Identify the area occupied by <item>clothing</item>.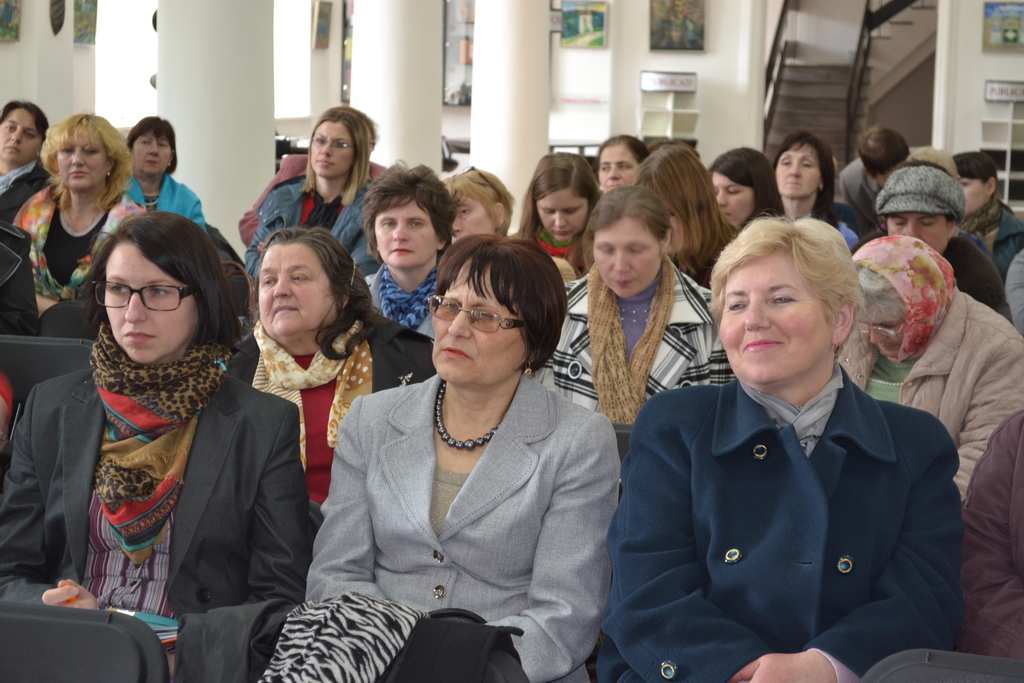
Area: bbox=(1000, 255, 1023, 333).
